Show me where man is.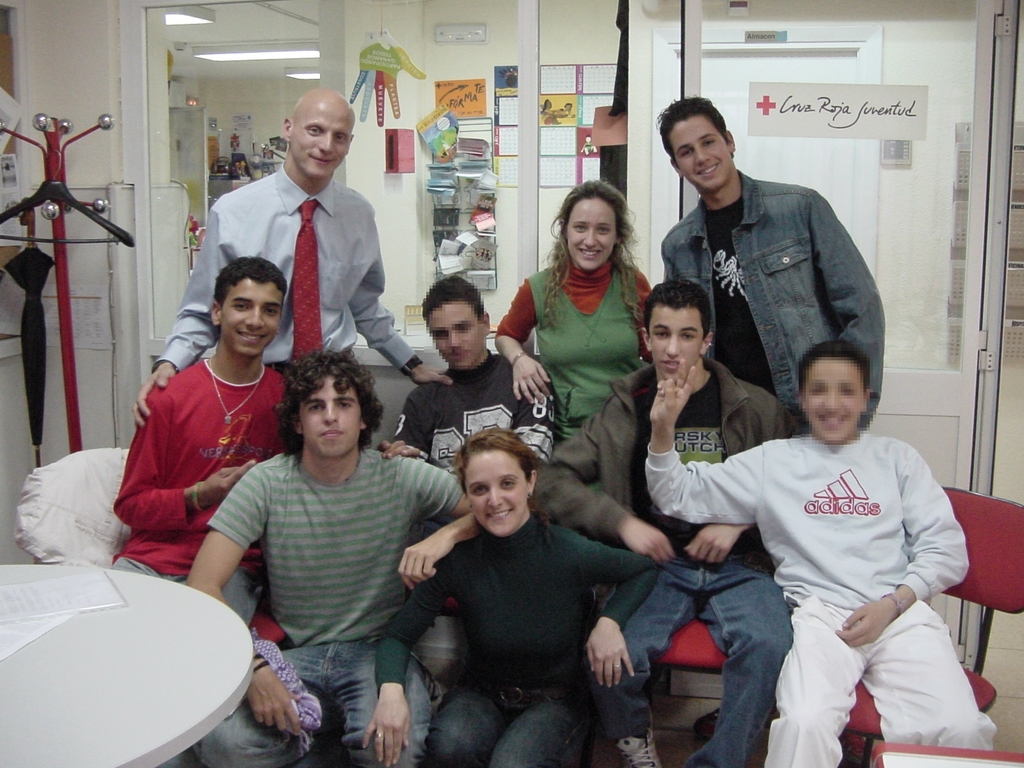
man is at (189,356,481,767).
